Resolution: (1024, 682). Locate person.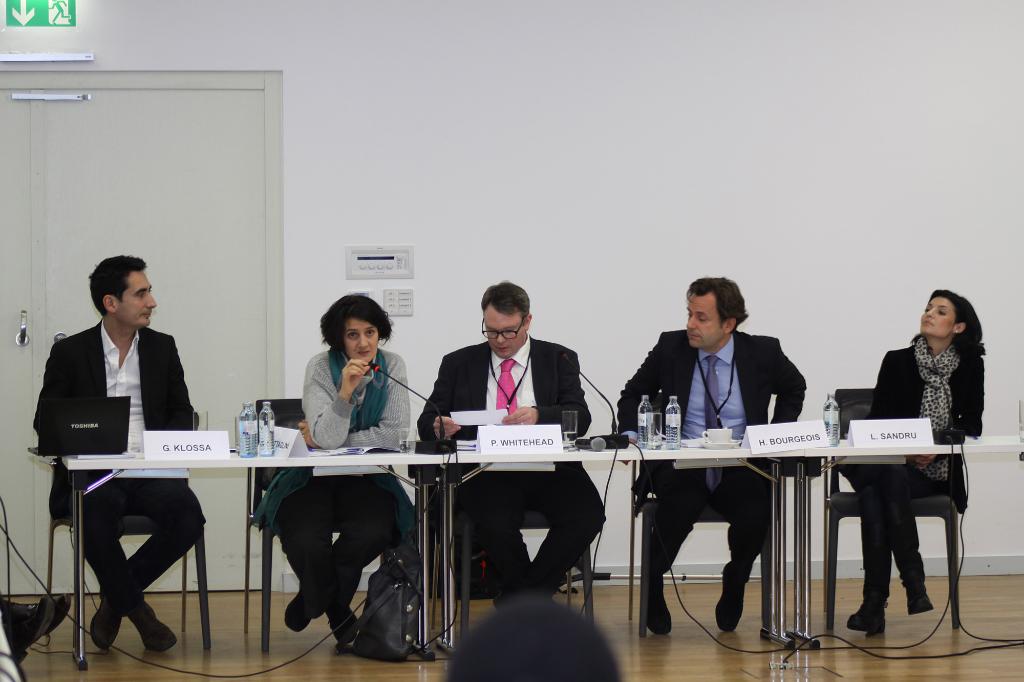
(620, 278, 806, 635).
